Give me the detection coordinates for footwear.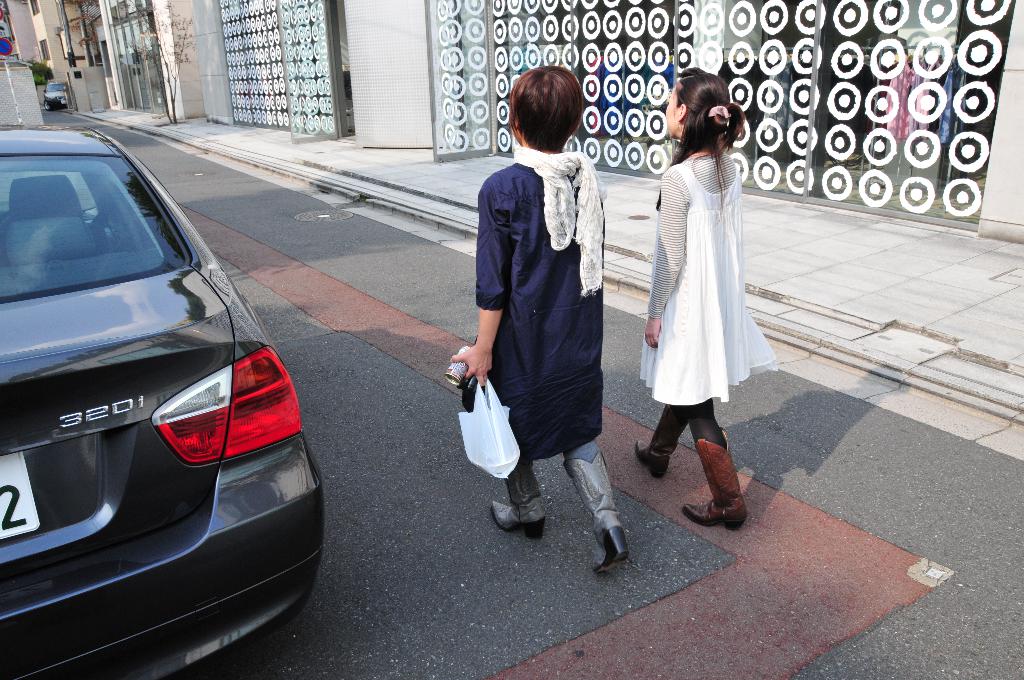
box=[563, 448, 633, 578].
